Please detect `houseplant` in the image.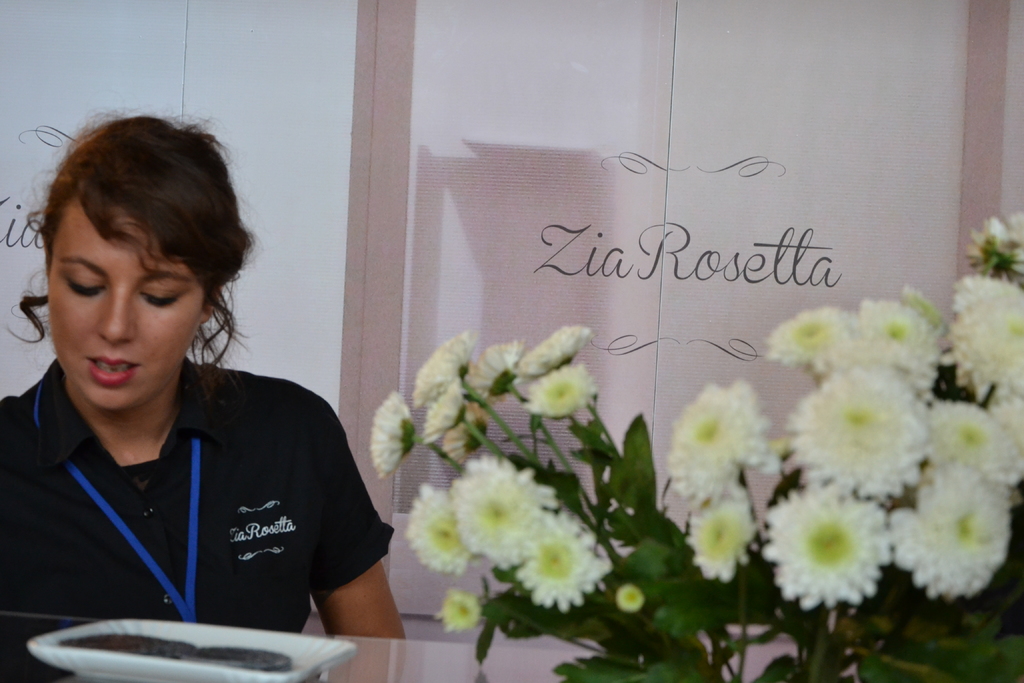
351, 213, 1023, 682.
